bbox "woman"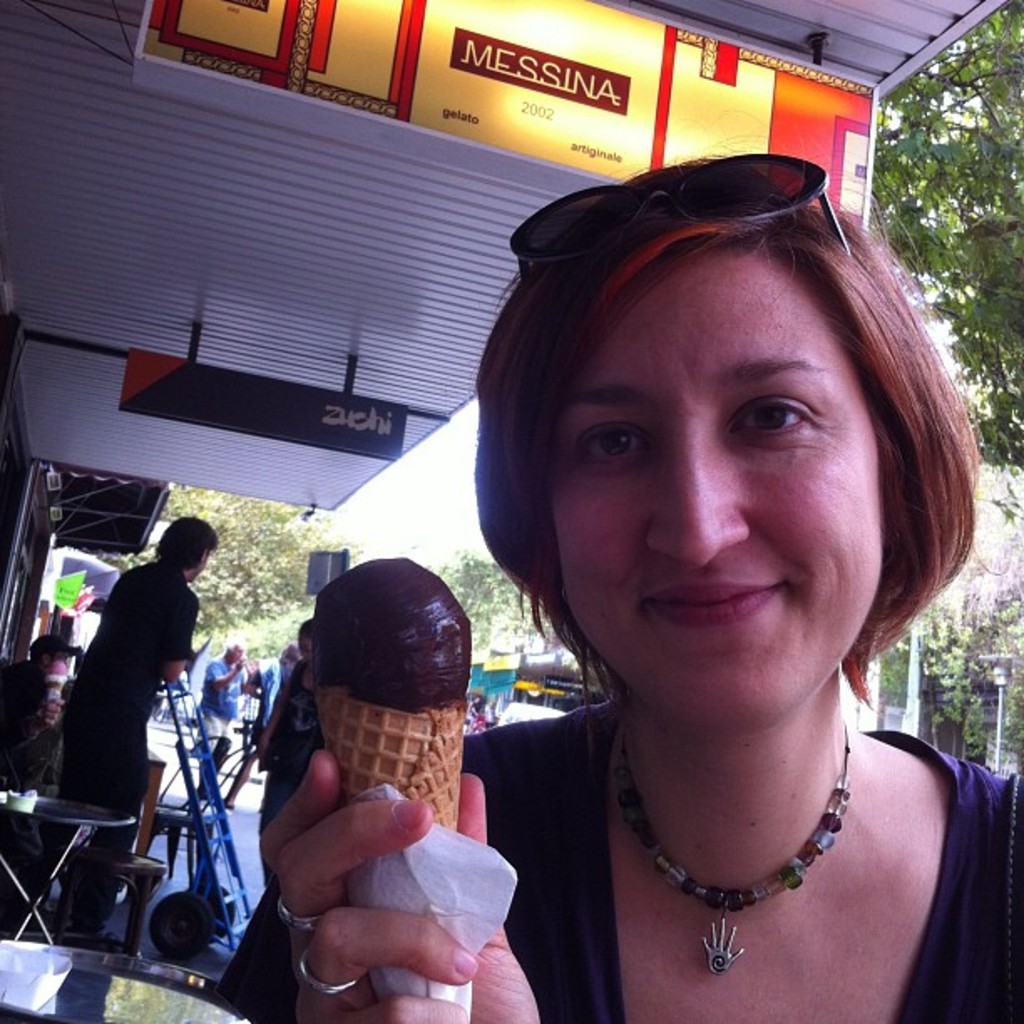
<region>380, 159, 1023, 1023</region>
